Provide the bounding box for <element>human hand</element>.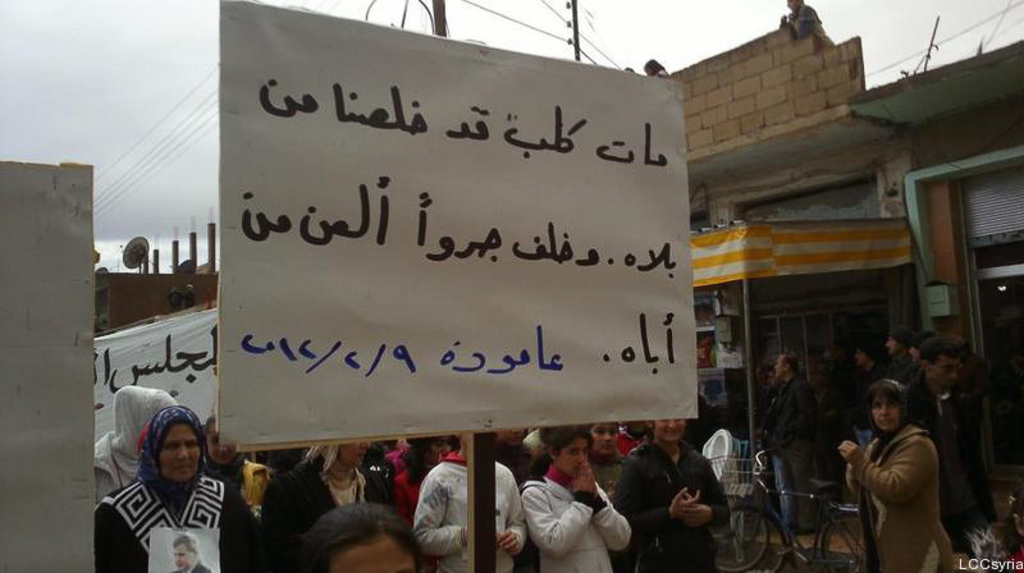
498,530,521,558.
